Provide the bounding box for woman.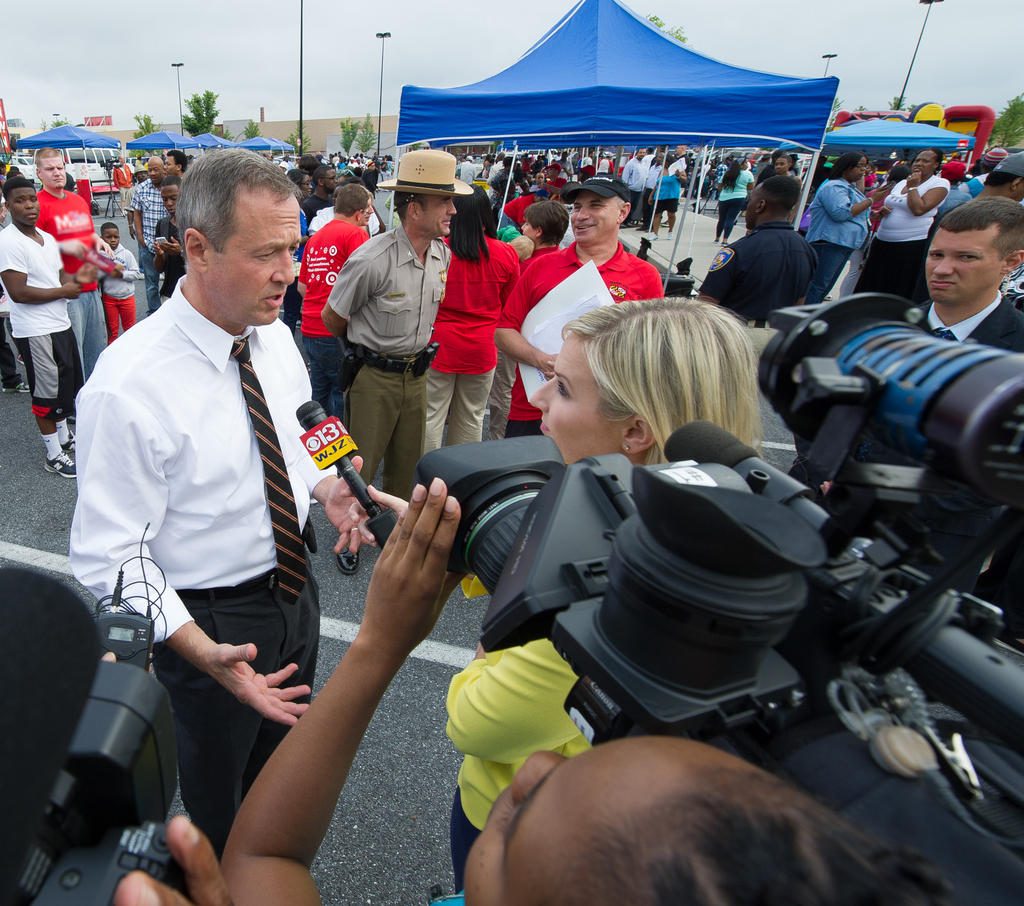
box=[289, 168, 316, 204].
